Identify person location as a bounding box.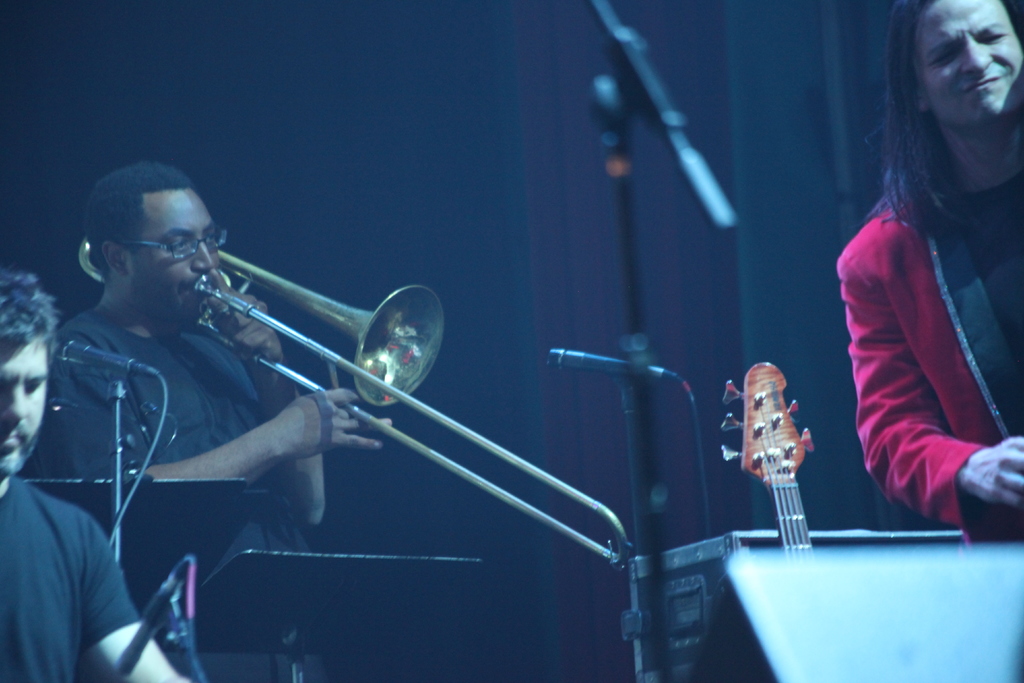
[0,269,188,682].
